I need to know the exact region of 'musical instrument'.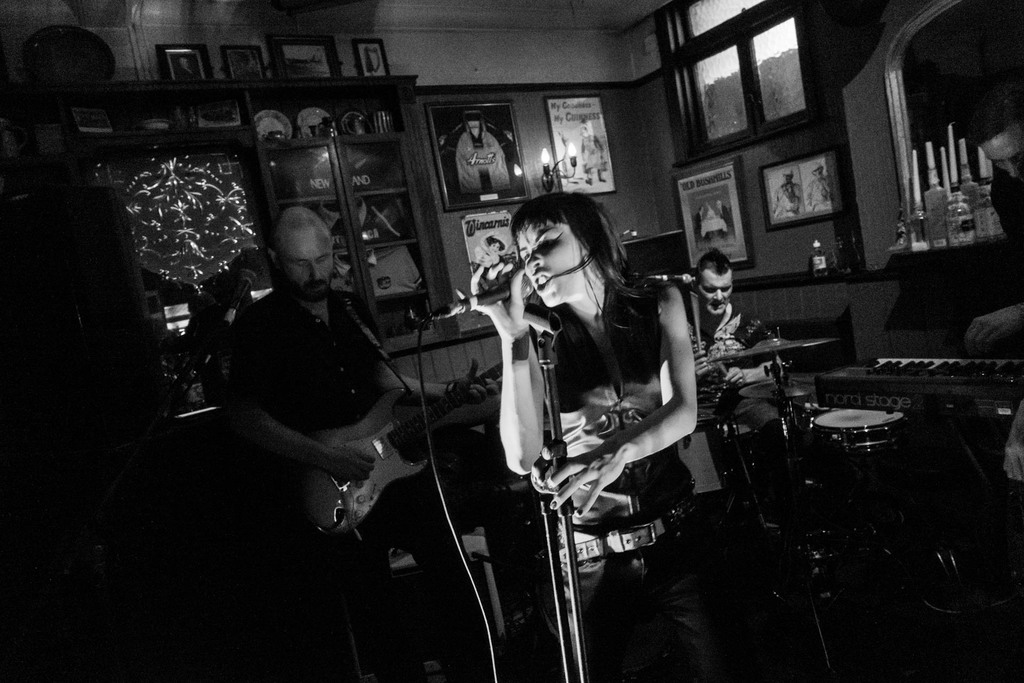
Region: {"x1": 295, "y1": 356, "x2": 511, "y2": 538}.
